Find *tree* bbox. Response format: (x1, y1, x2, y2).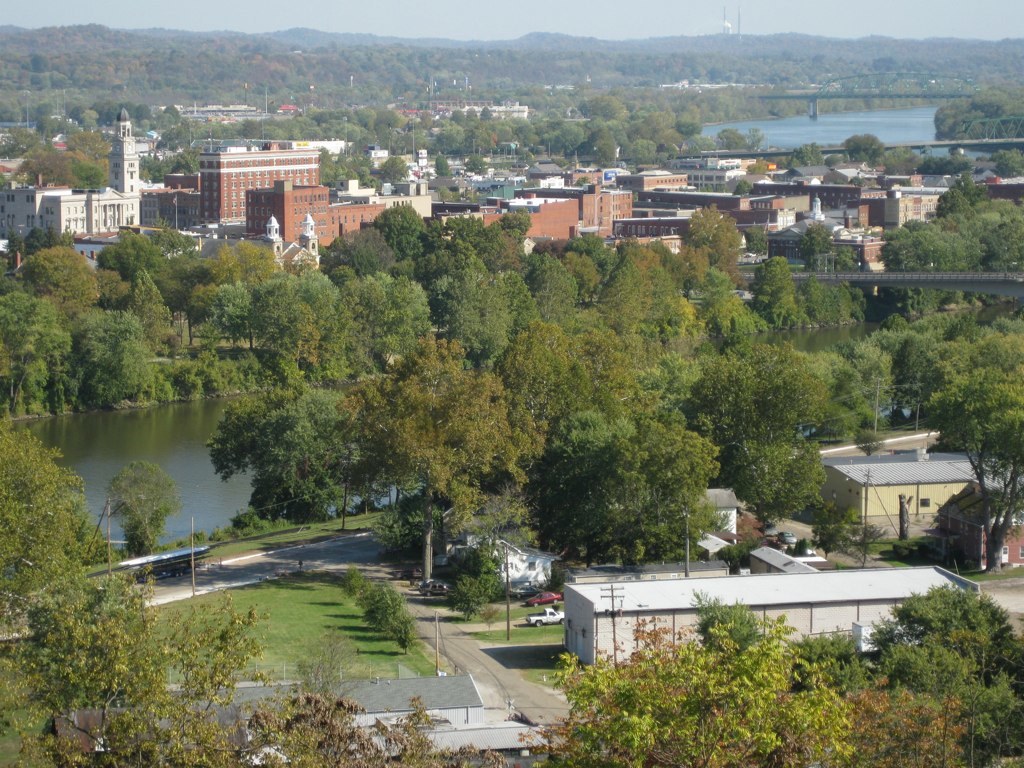
(0, 424, 94, 625).
